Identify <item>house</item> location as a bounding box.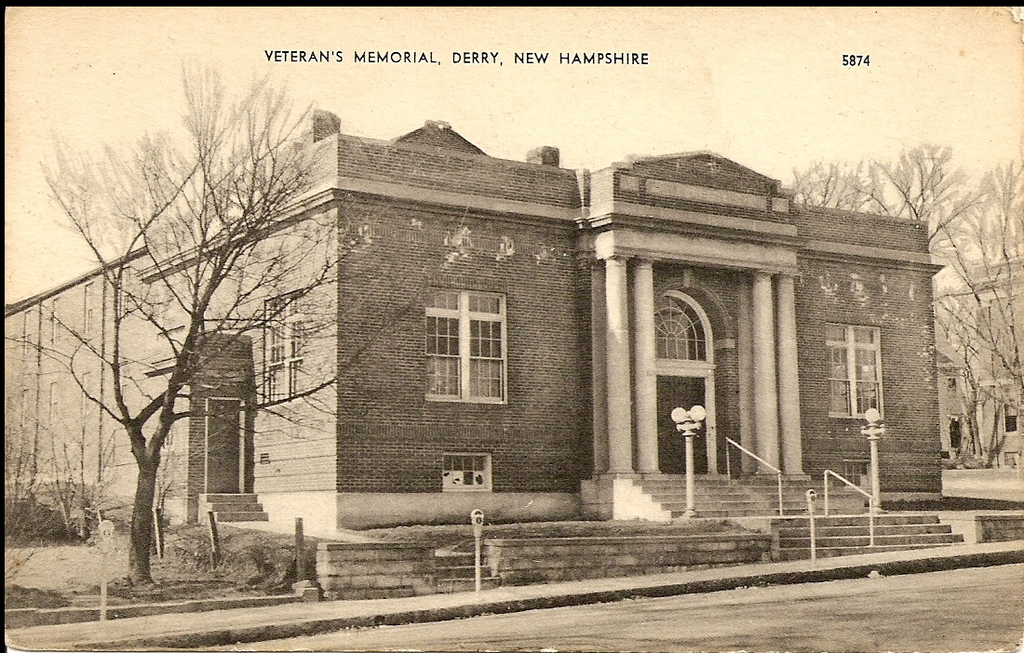
pyautogui.locateOnScreen(5, 109, 1023, 600).
